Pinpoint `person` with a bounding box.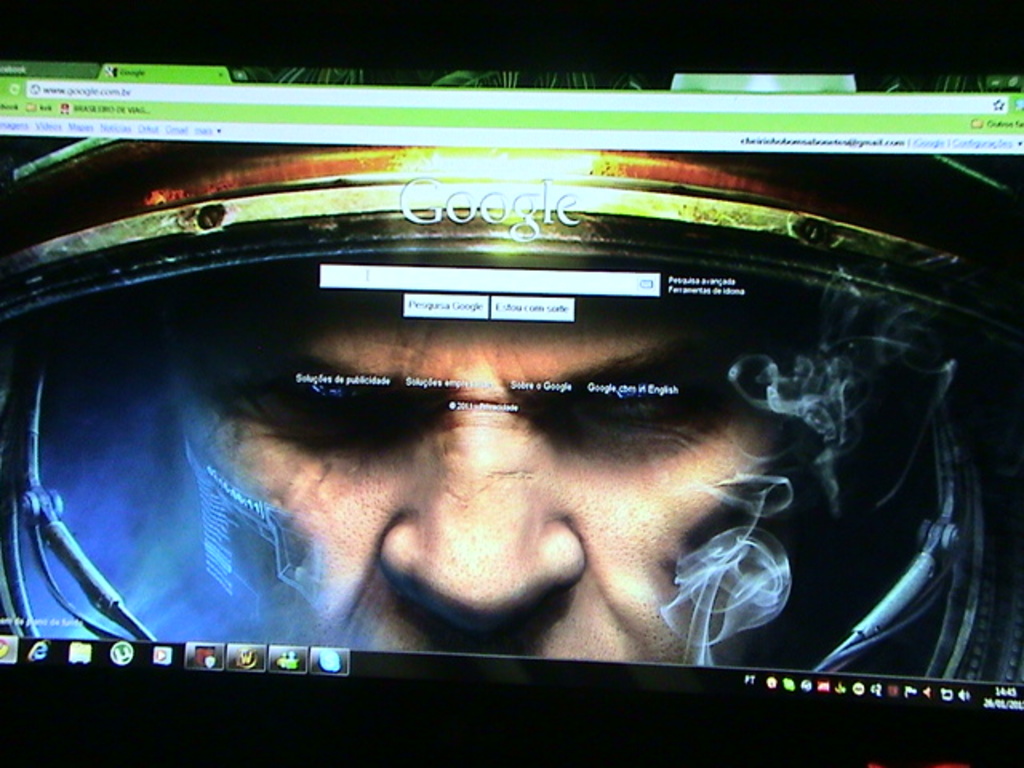
bbox(192, 248, 805, 667).
